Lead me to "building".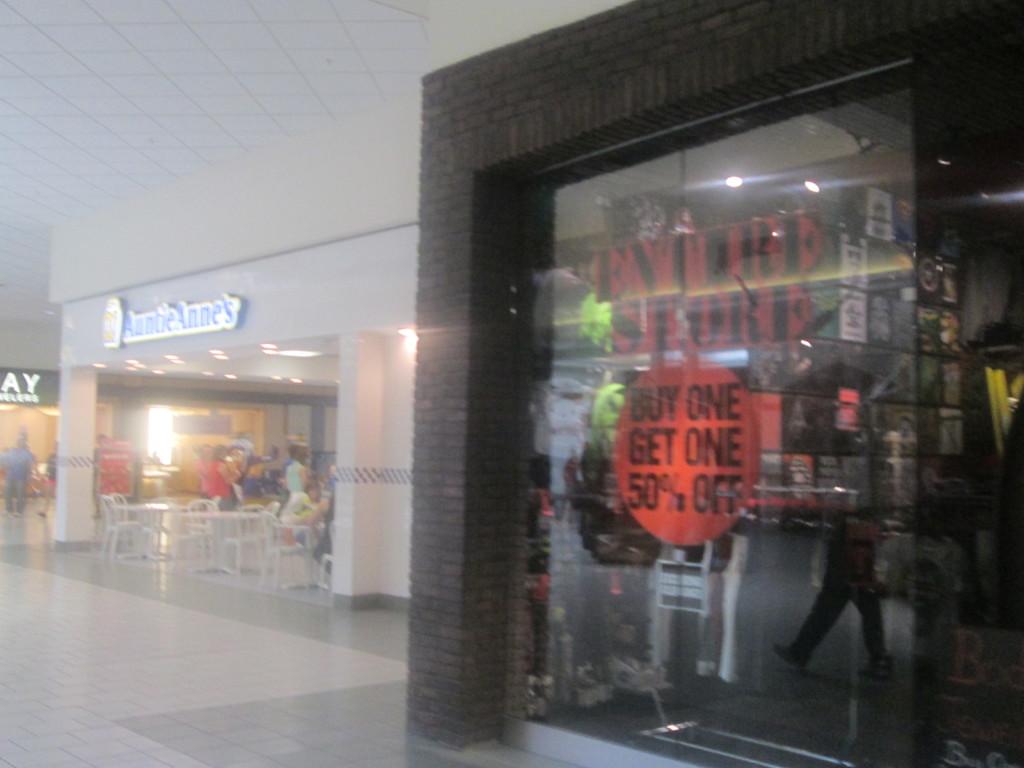
Lead to [left=0, top=0, right=1023, bottom=767].
